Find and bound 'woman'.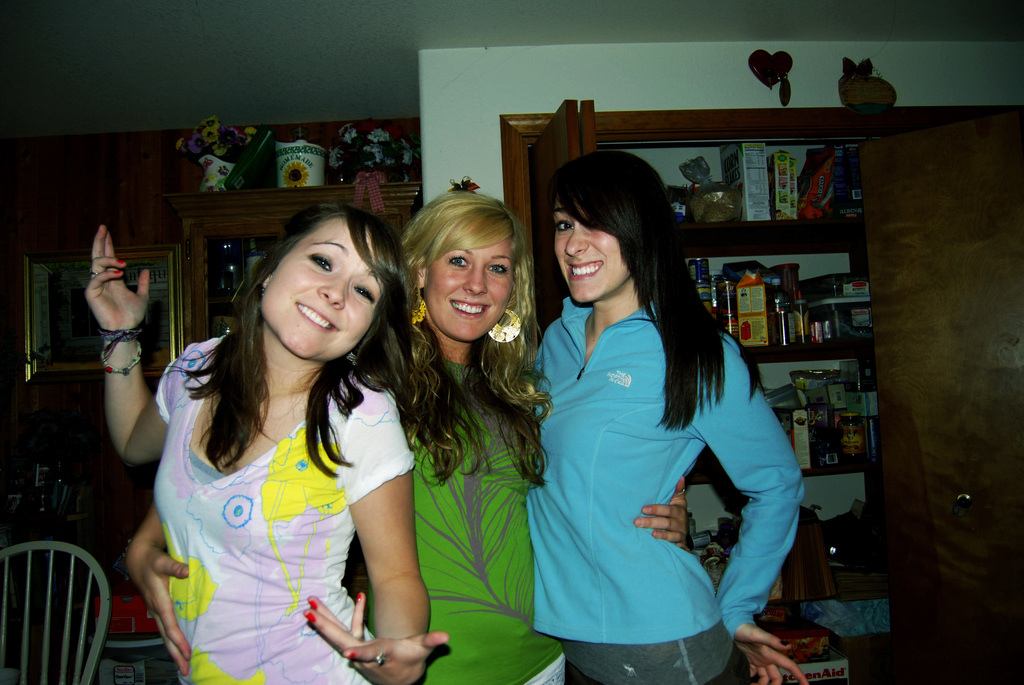
Bound: 364 192 689 684.
